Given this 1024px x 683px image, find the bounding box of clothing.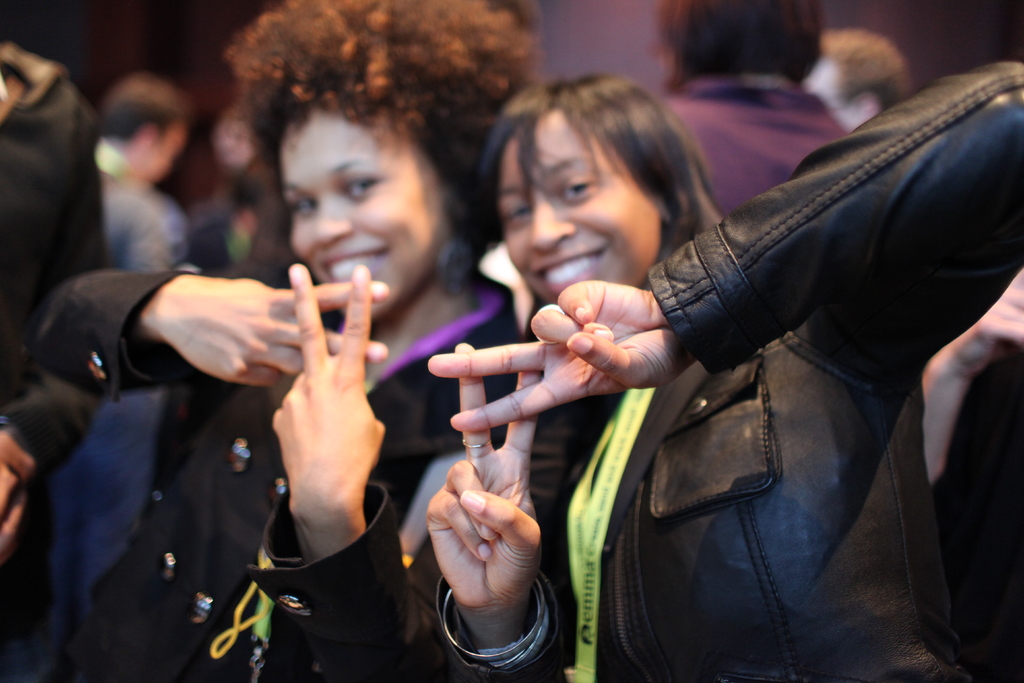
43/175/186/662.
